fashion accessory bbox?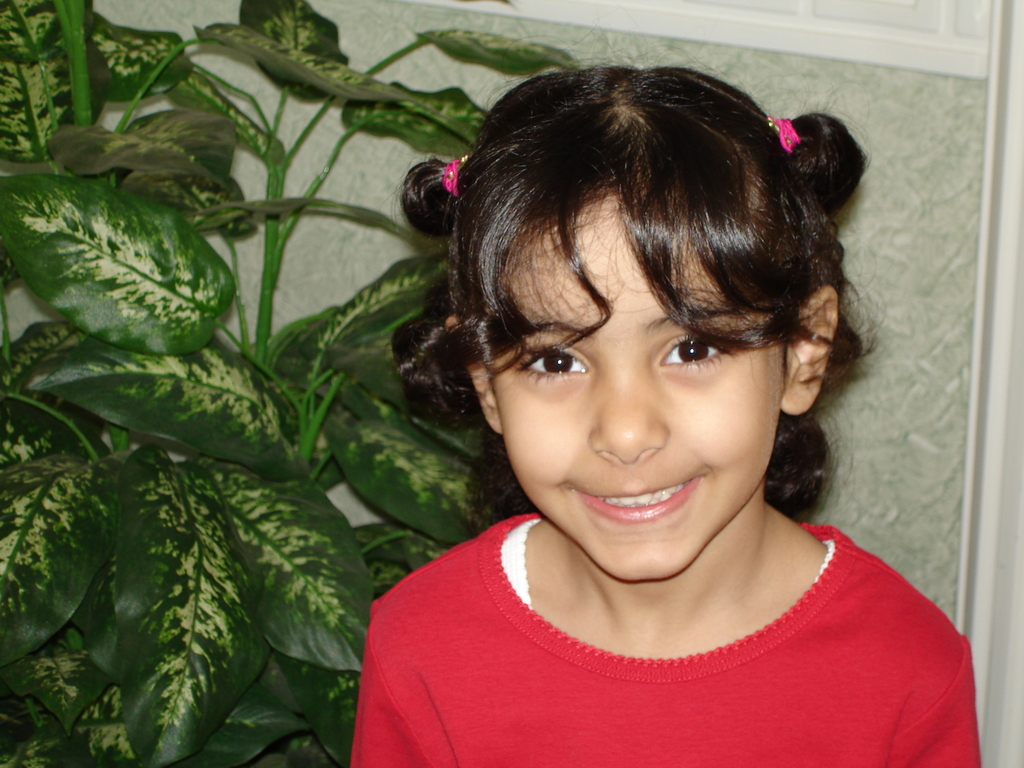
x1=440 y1=154 x2=467 y2=201
